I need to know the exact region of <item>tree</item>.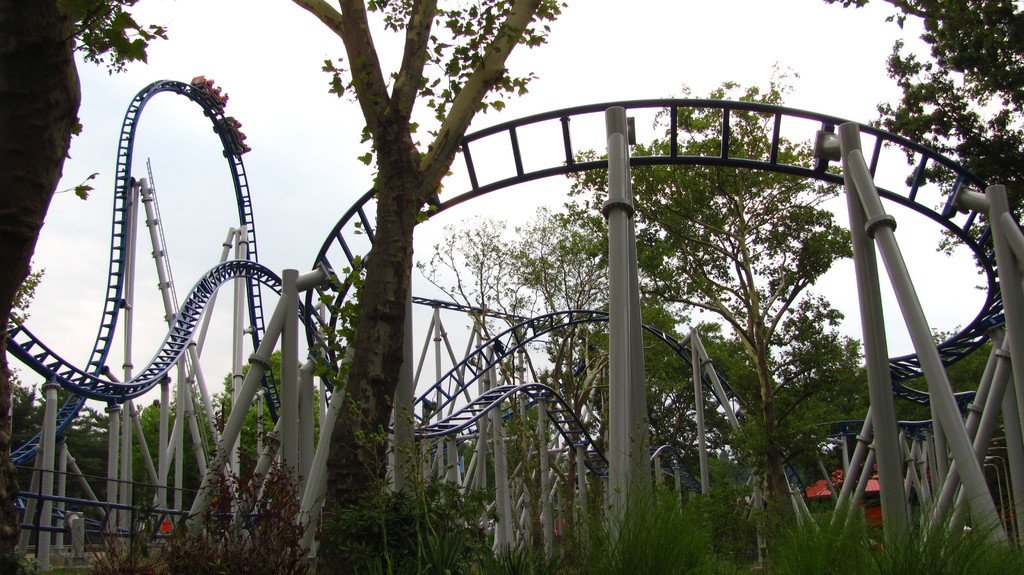
Region: 839,0,1023,370.
